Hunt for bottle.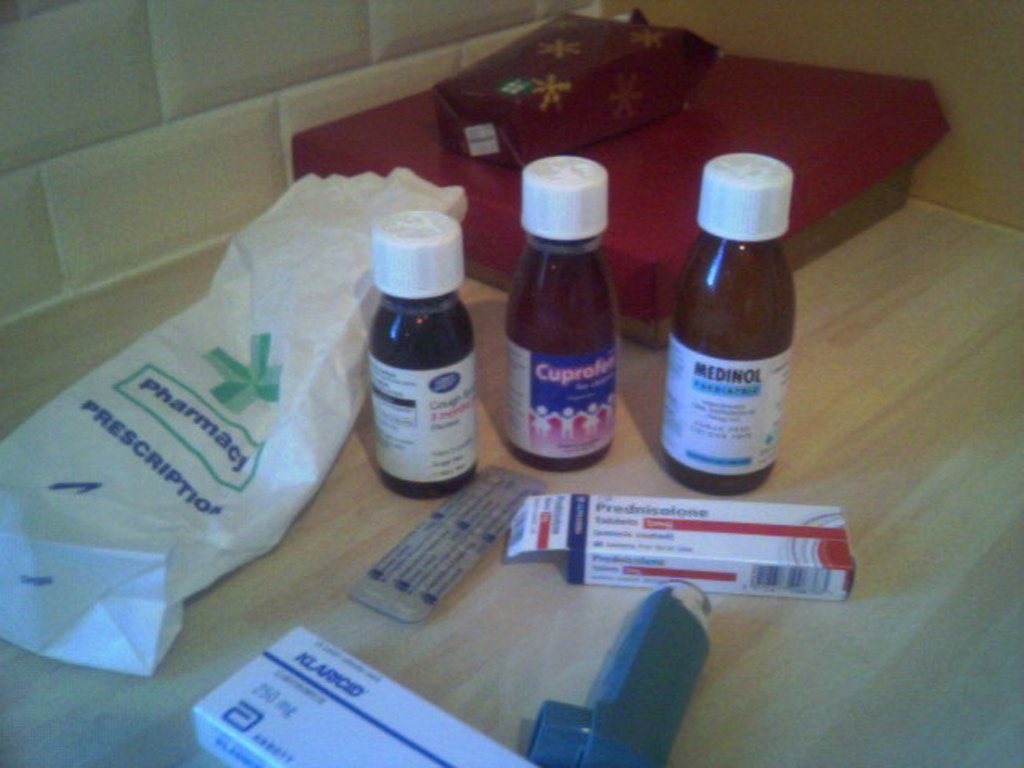
Hunted down at l=365, t=210, r=477, b=501.
